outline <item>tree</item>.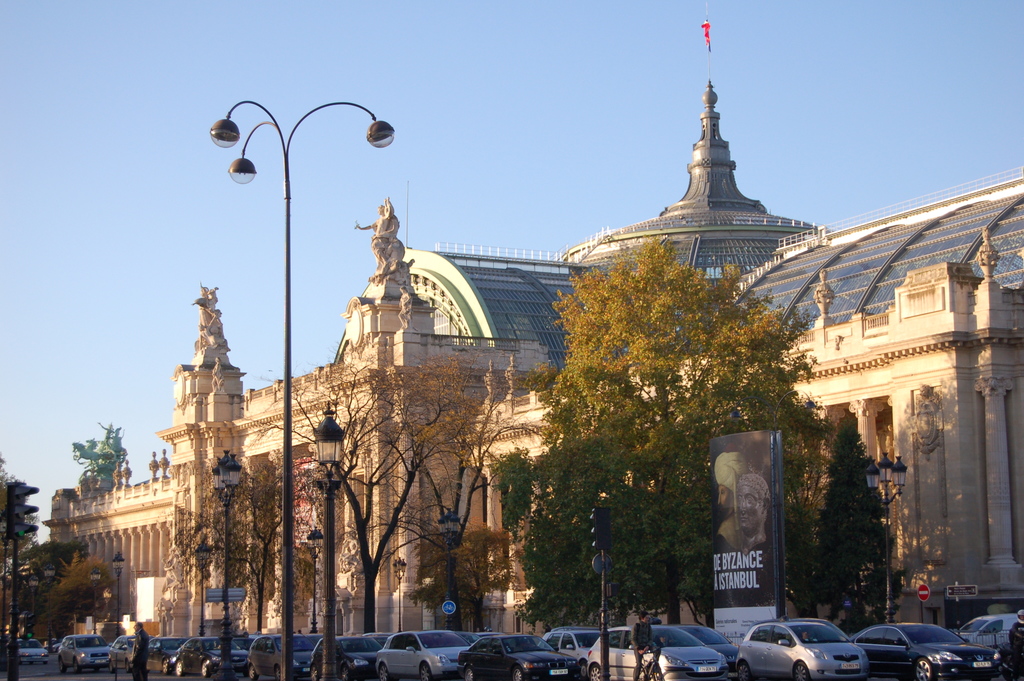
Outline: (left=493, top=437, right=547, bottom=533).
